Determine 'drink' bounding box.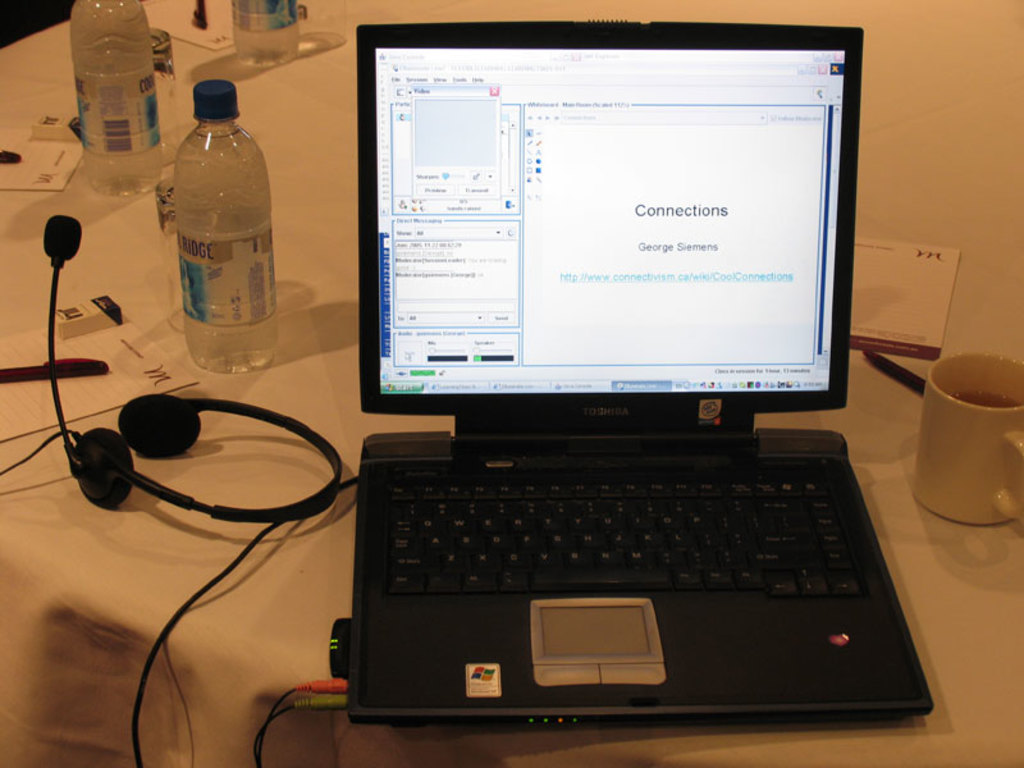
Determined: select_region(69, 0, 164, 196).
